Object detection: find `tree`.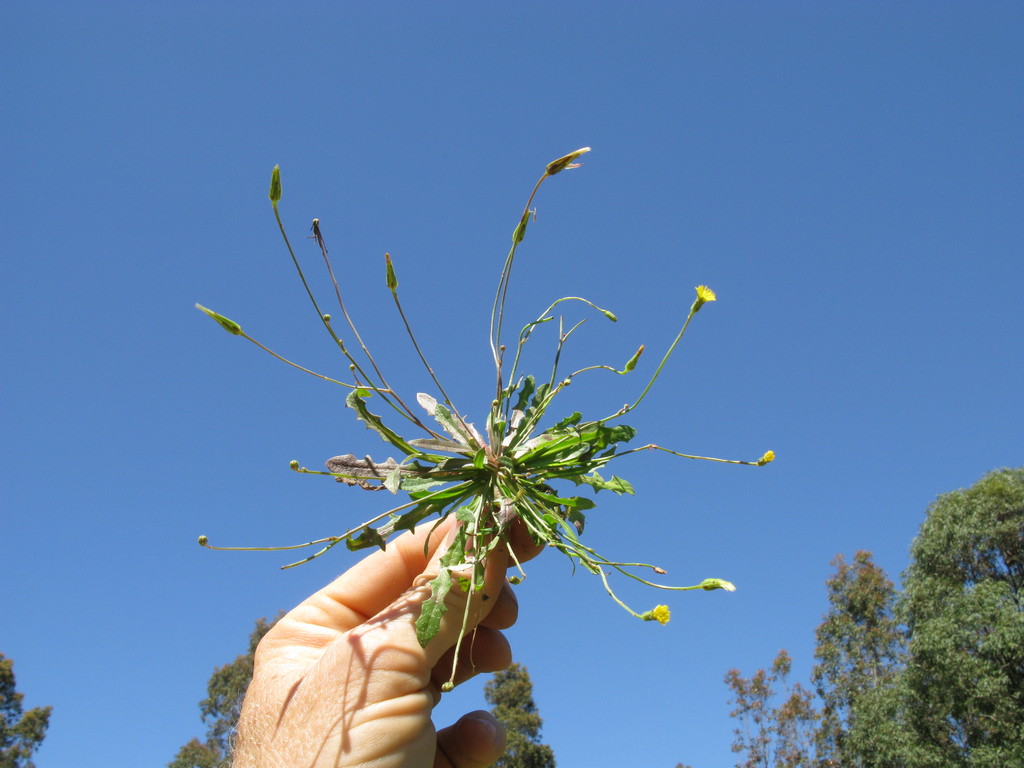
select_region(0, 651, 56, 767).
